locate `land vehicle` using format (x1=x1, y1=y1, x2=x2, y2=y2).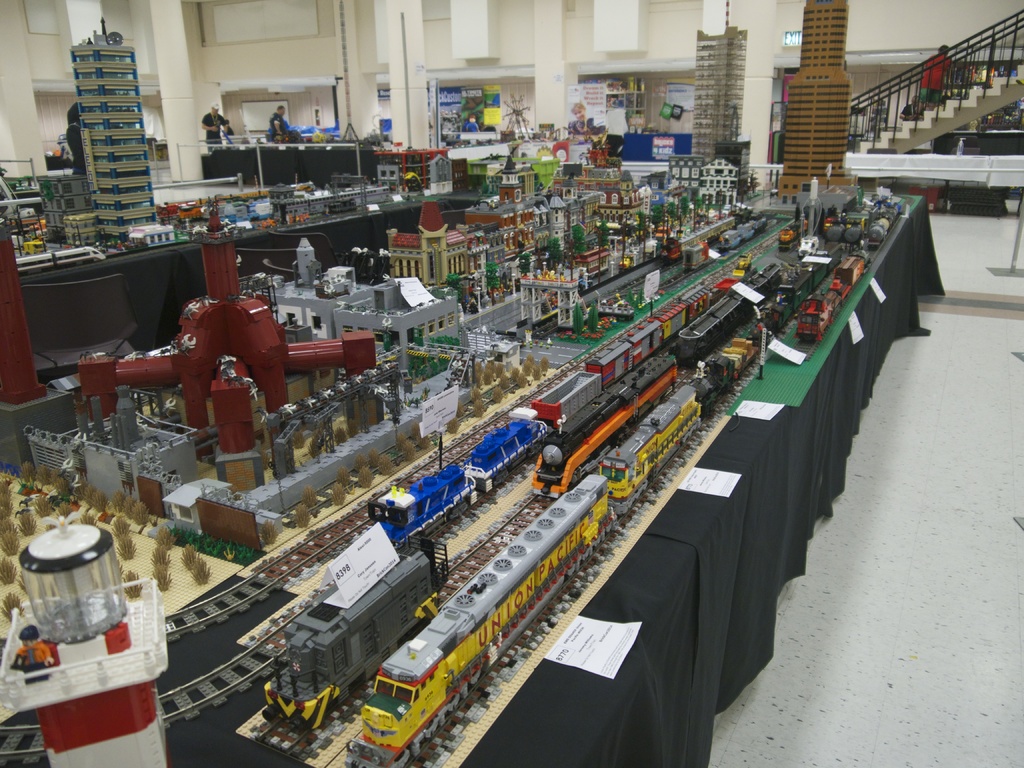
(x1=369, y1=277, x2=739, y2=545).
